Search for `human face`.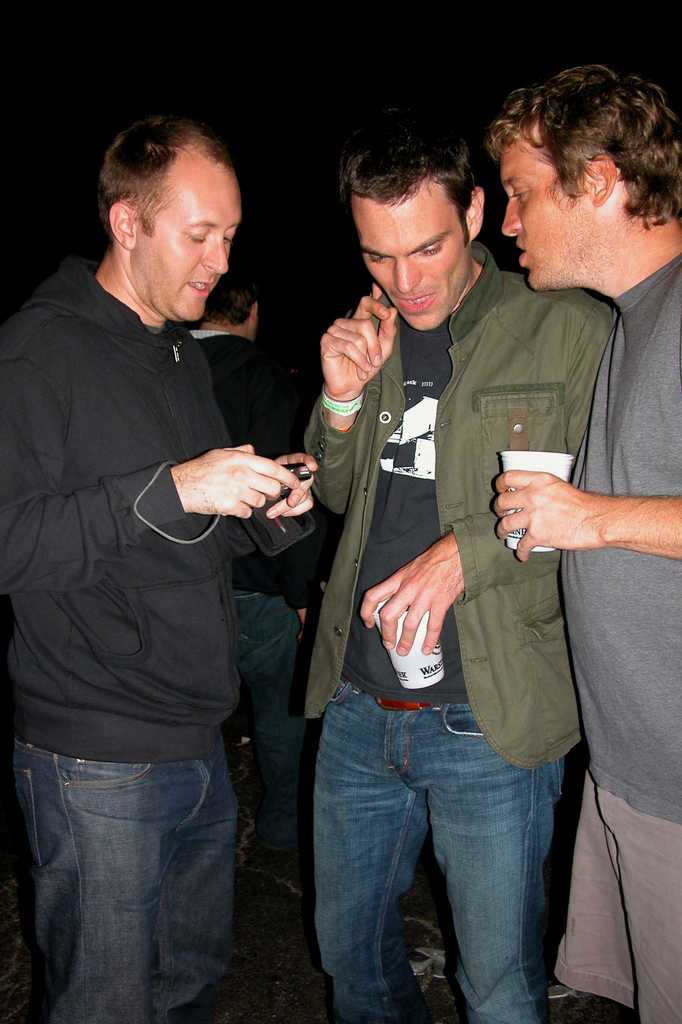
Found at 136 162 243 319.
